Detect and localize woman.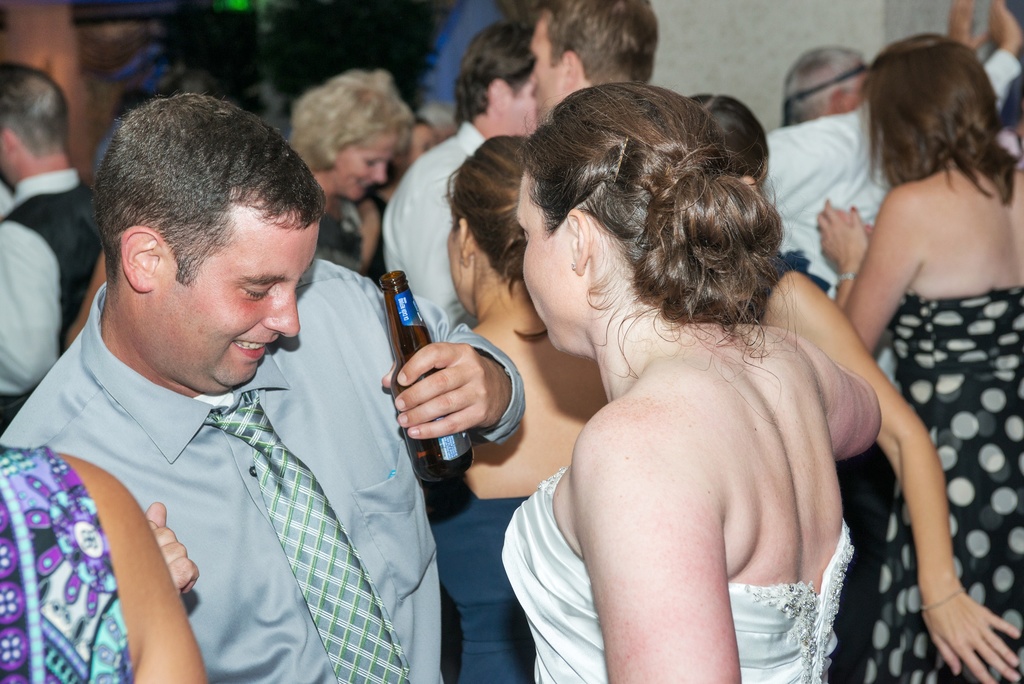
Localized at bbox=(0, 439, 209, 683).
